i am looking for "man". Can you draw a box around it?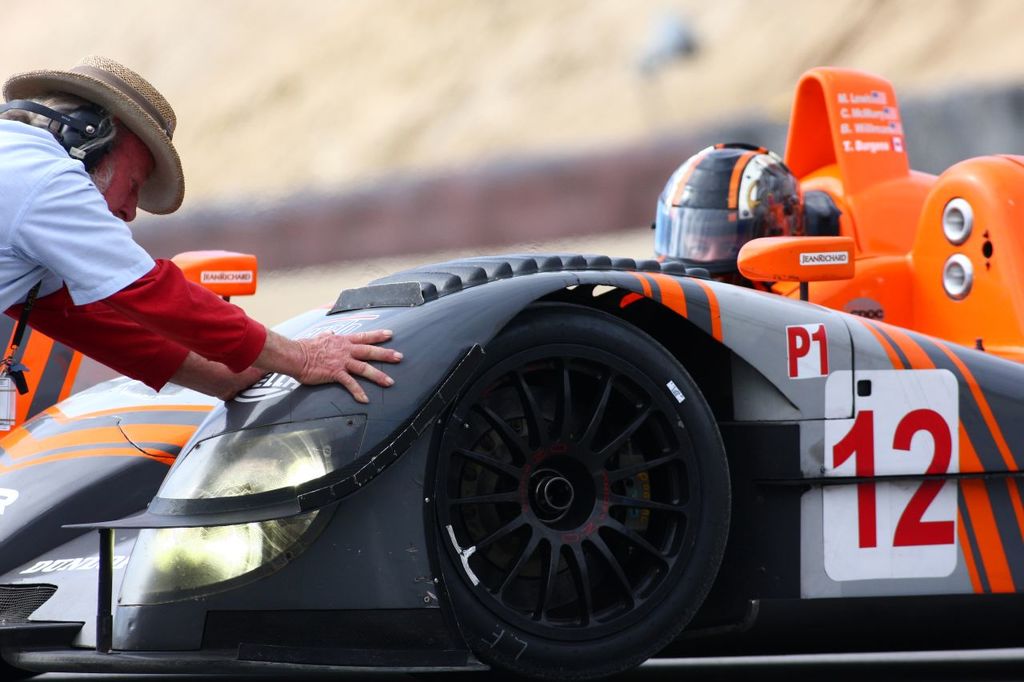
Sure, the bounding box is (0,62,273,461).
